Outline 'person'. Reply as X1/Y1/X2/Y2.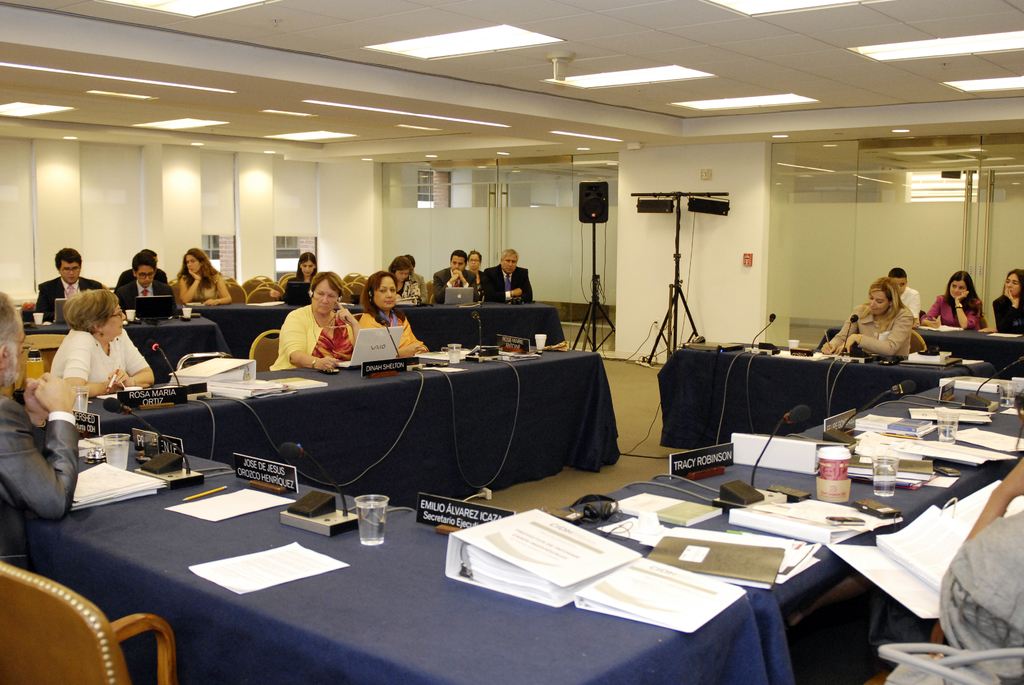
411/251/428/290.
